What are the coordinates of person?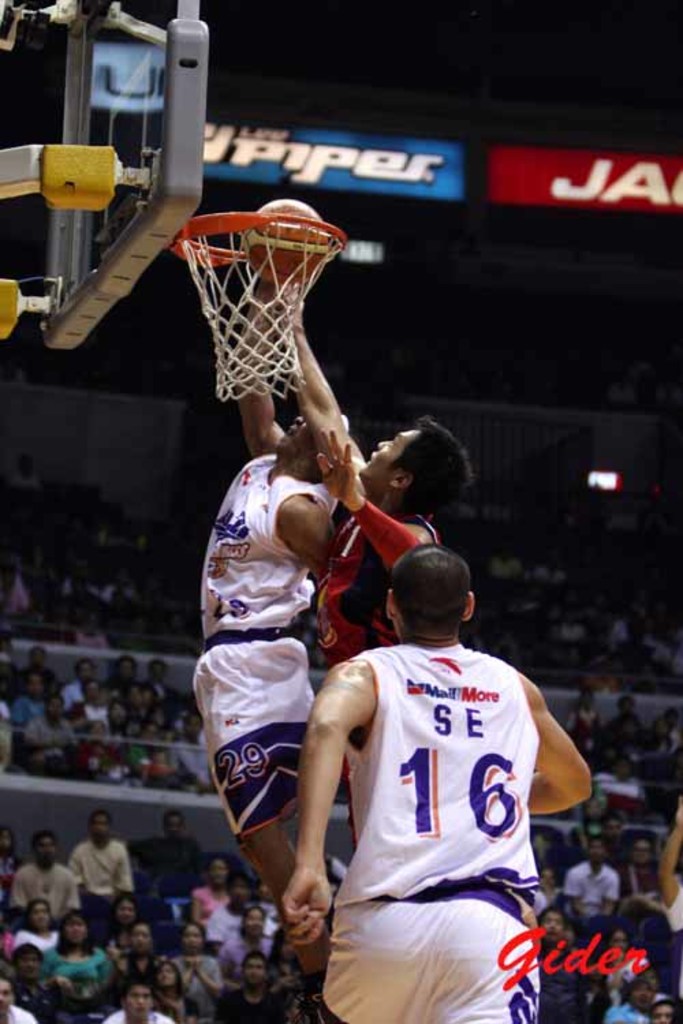
x1=101 y1=978 x2=175 y2=1023.
